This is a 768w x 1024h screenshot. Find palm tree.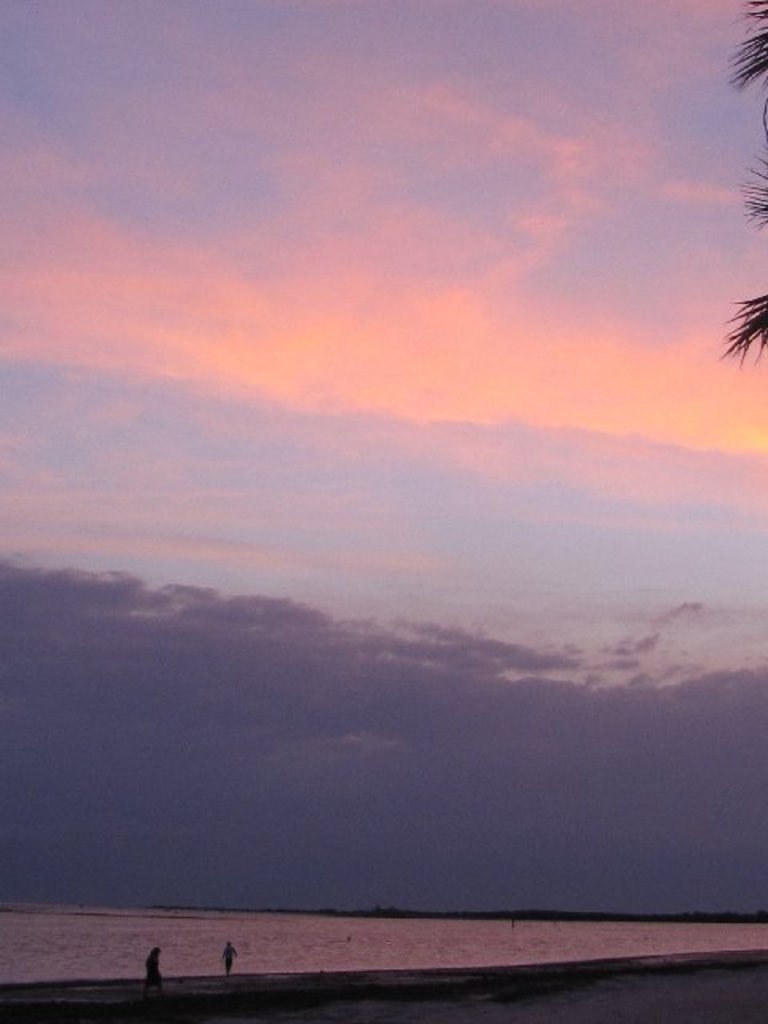
Bounding box: left=720, top=0, right=766, bottom=370.
